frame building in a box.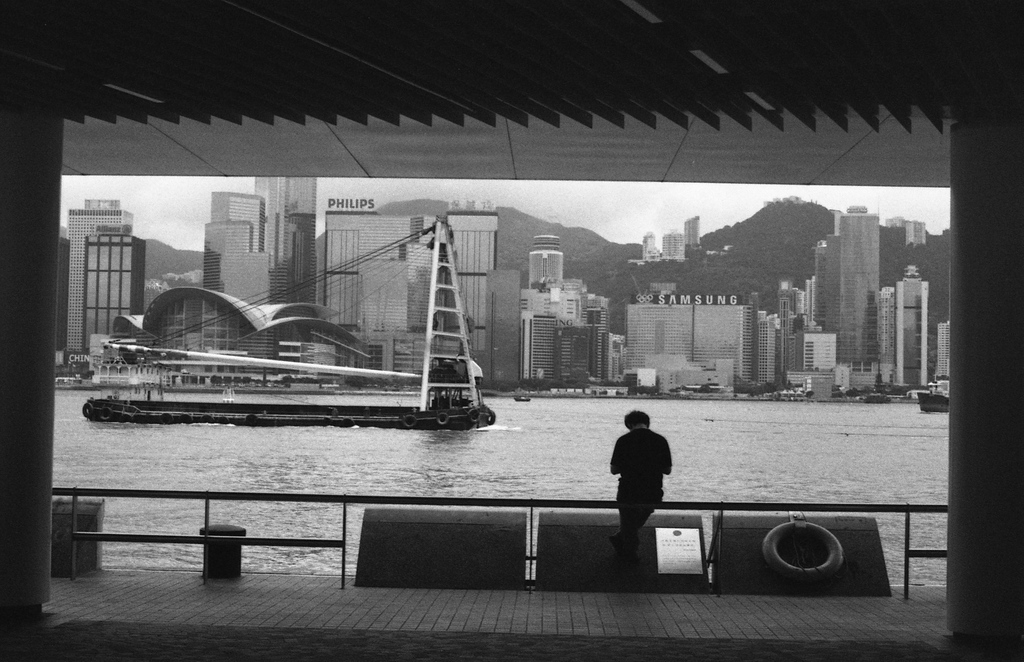
(x1=69, y1=196, x2=144, y2=356).
